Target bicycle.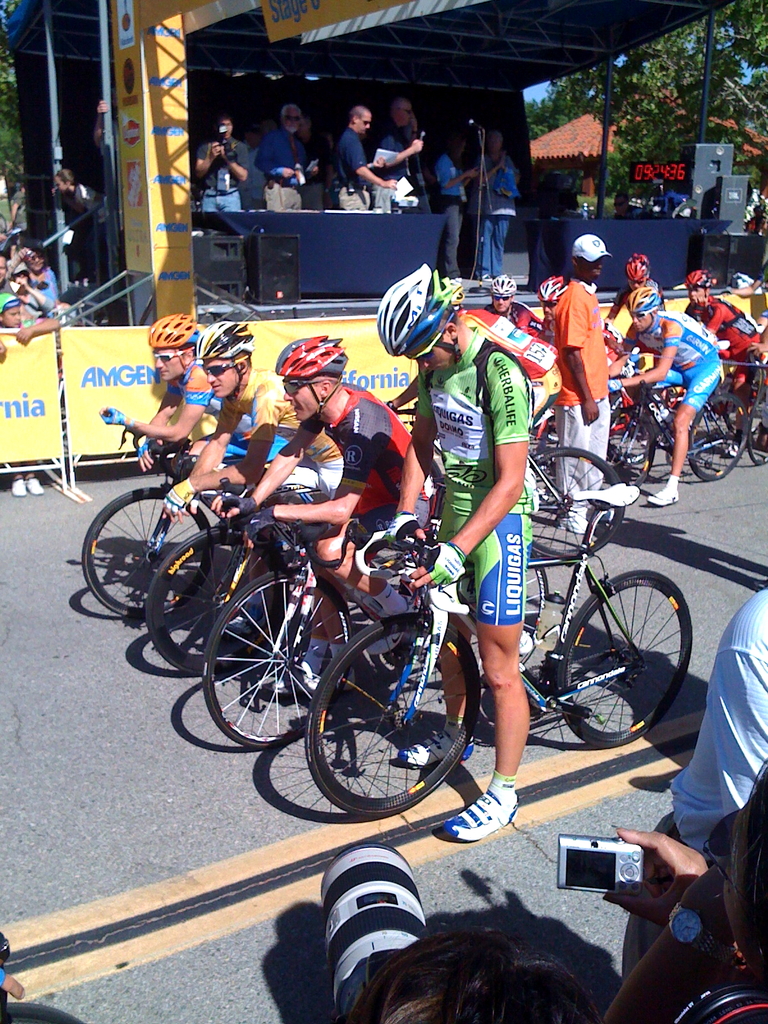
Target region: {"x1": 380, "y1": 407, "x2": 637, "y2": 572}.
